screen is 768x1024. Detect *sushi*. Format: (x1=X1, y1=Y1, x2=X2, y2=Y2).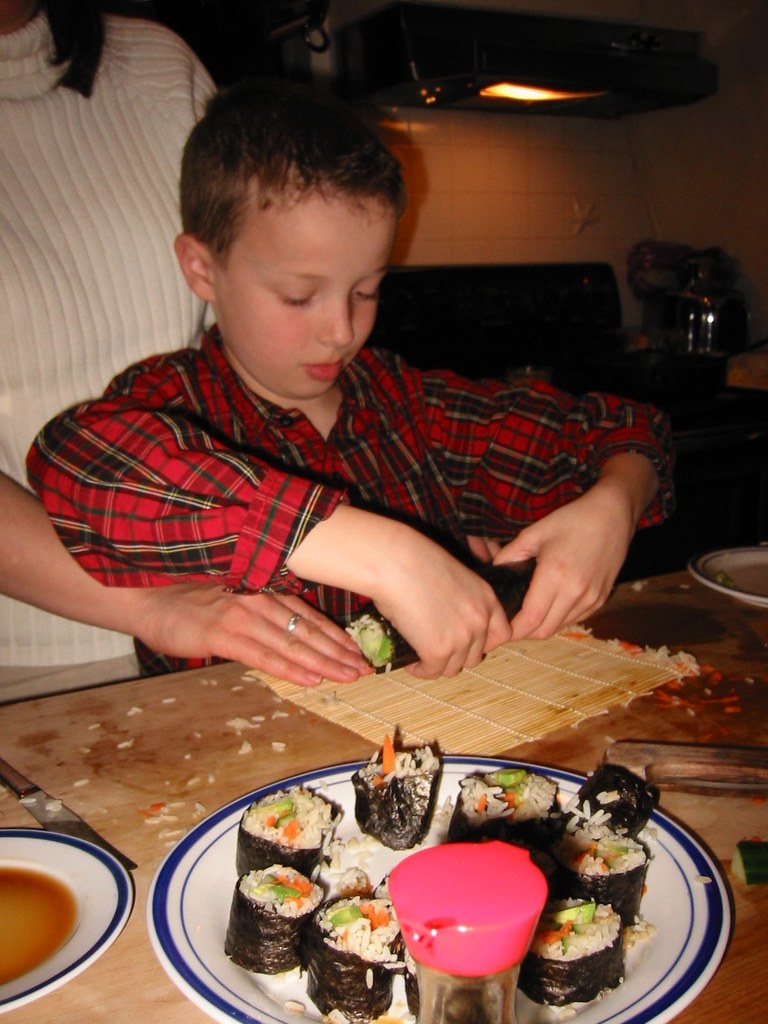
(x1=546, y1=811, x2=649, y2=925).
